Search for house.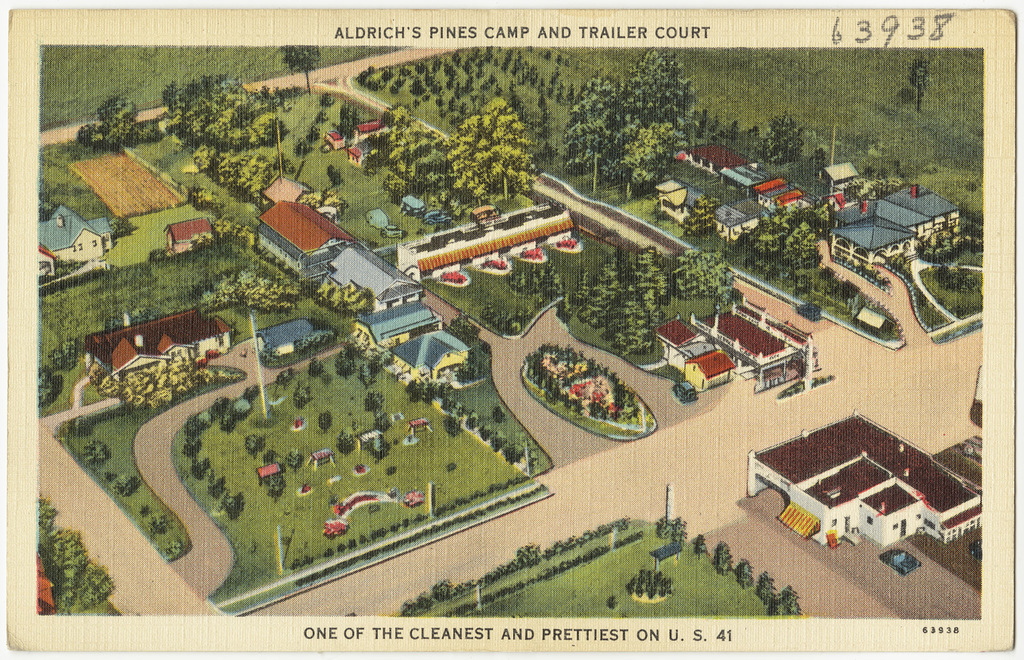
Found at <region>657, 321, 729, 389</region>.
